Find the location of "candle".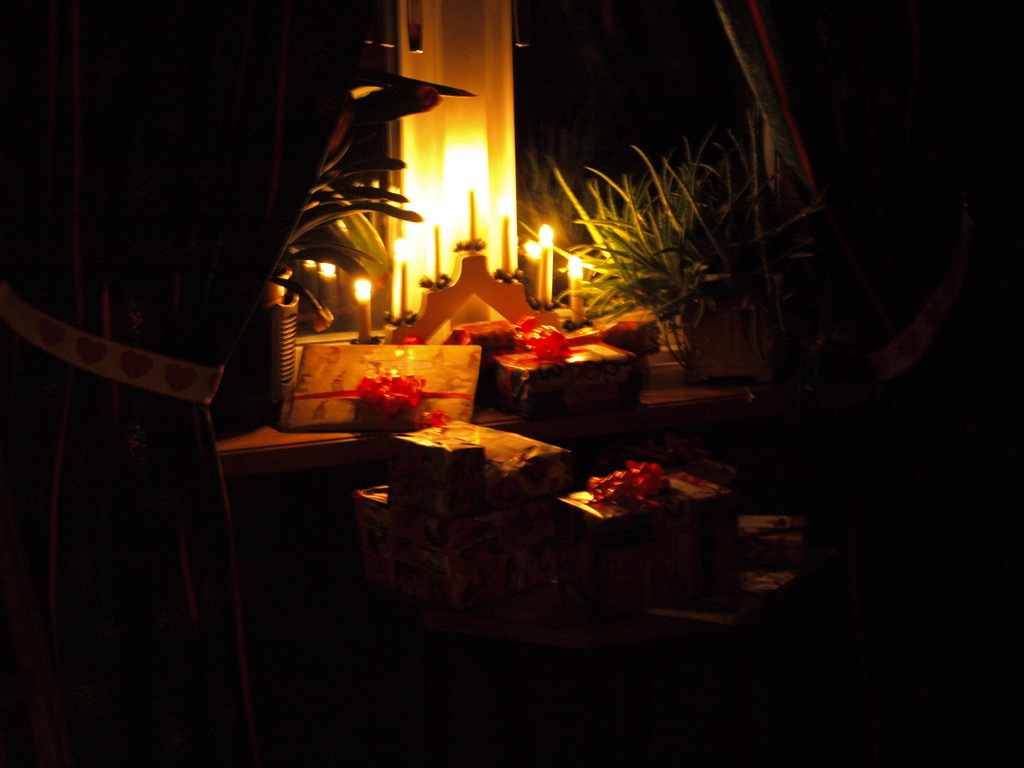
Location: box=[563, 256, 586, 335].
